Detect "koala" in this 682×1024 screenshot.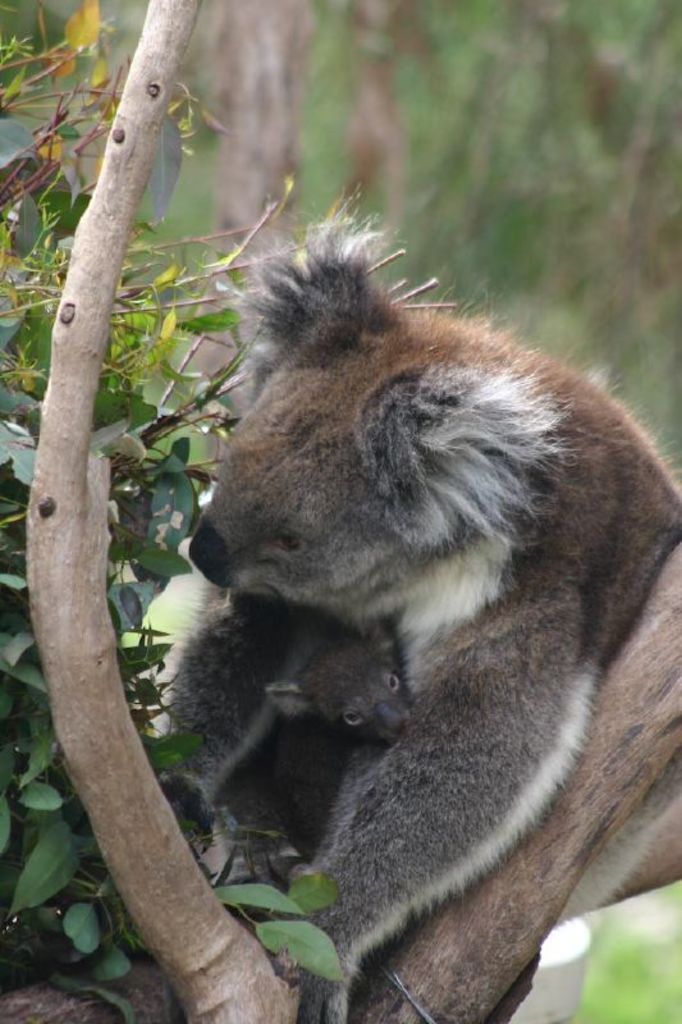
Detection: [x1=270, y1=632, x2=409, y2=865].
